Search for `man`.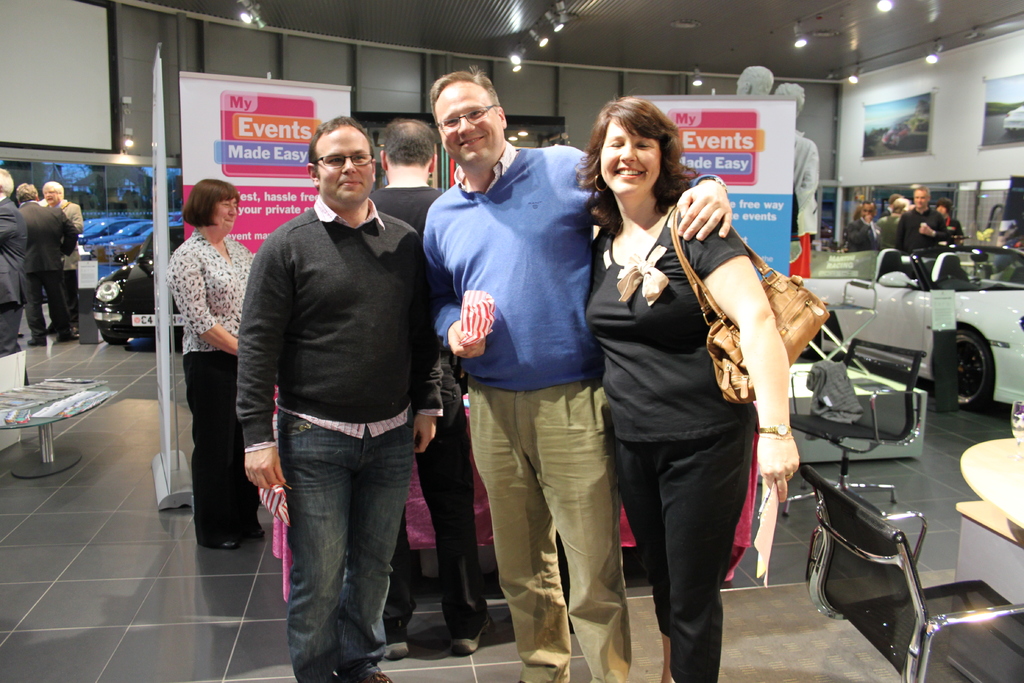
Found at locate(850, 202, 883, 247).
